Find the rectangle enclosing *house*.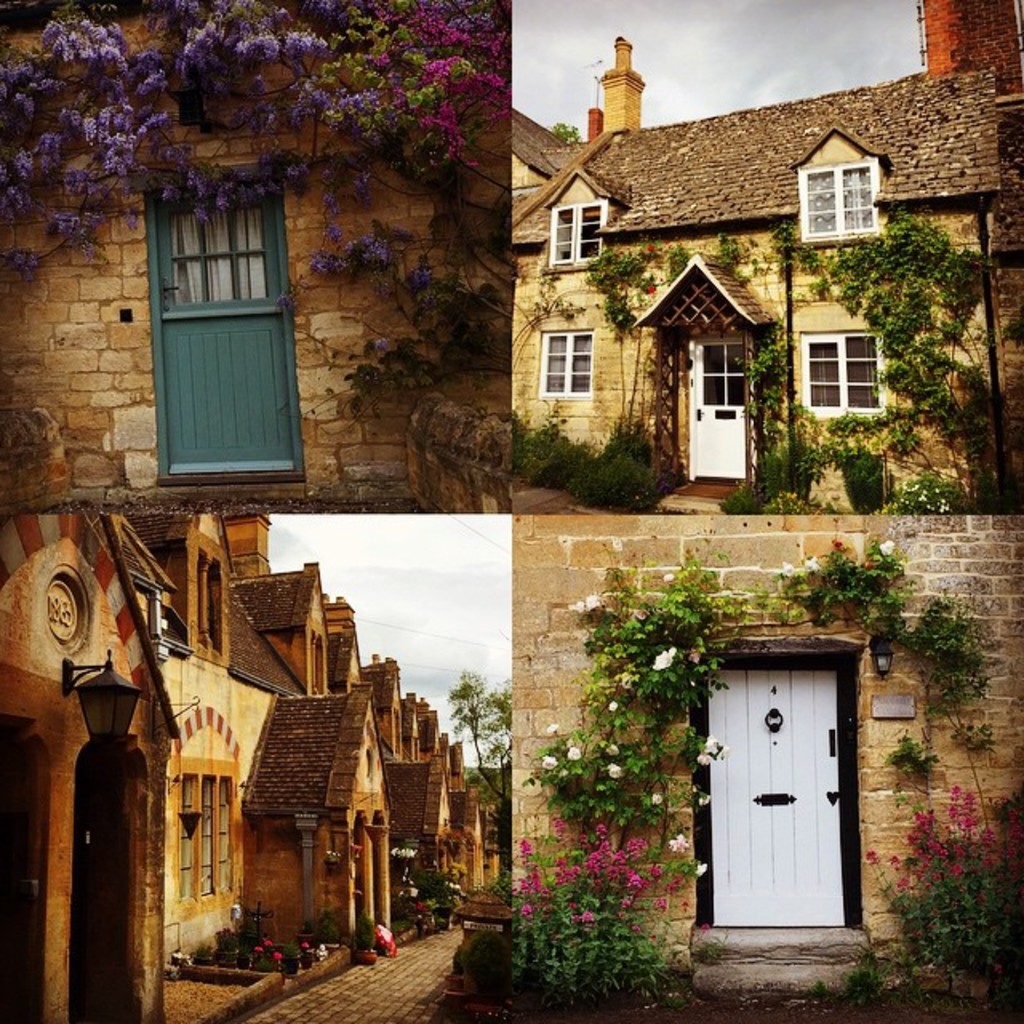
bbox=(0, 0, 507, 512).
